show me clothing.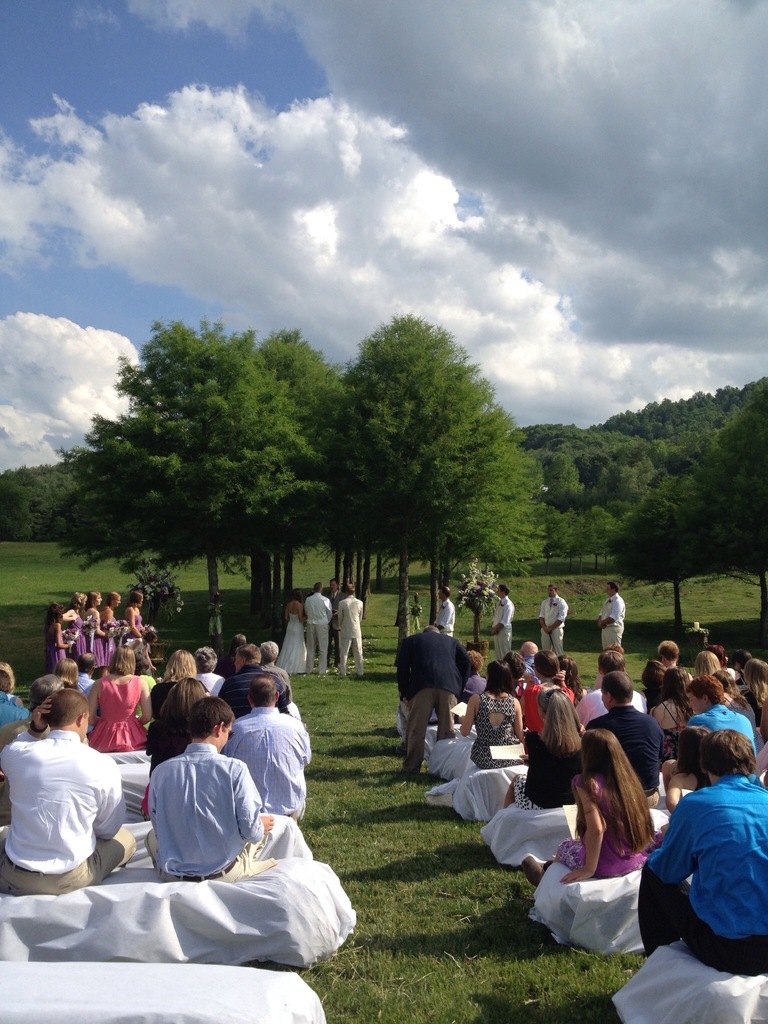
clothing is here: bbox=[302, 589, 332, 662].
